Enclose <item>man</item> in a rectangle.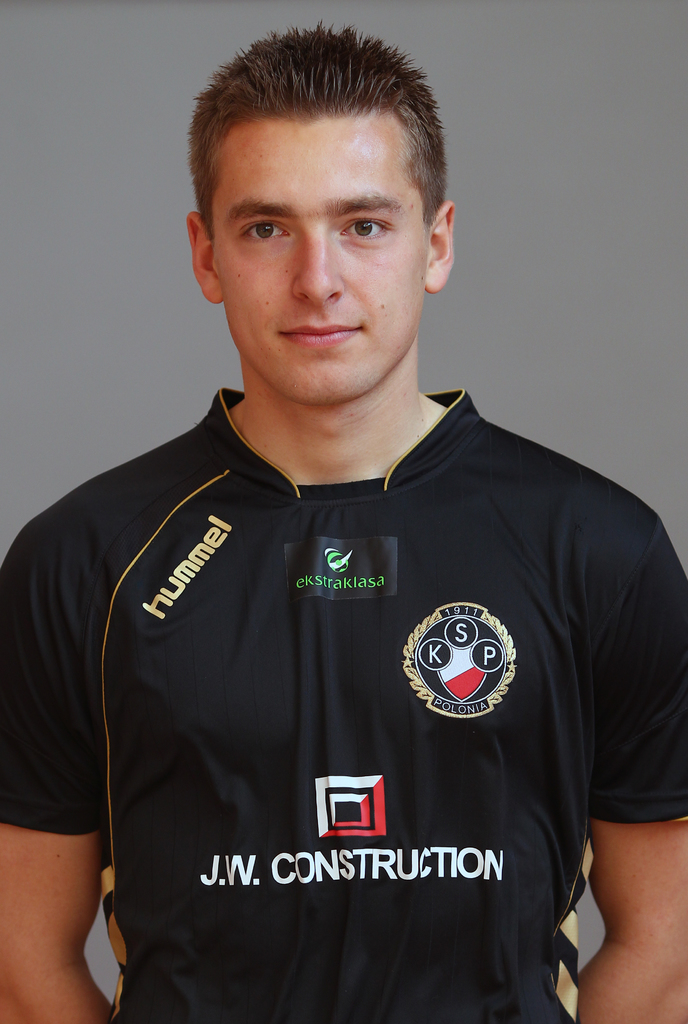
44 5 640 994.
